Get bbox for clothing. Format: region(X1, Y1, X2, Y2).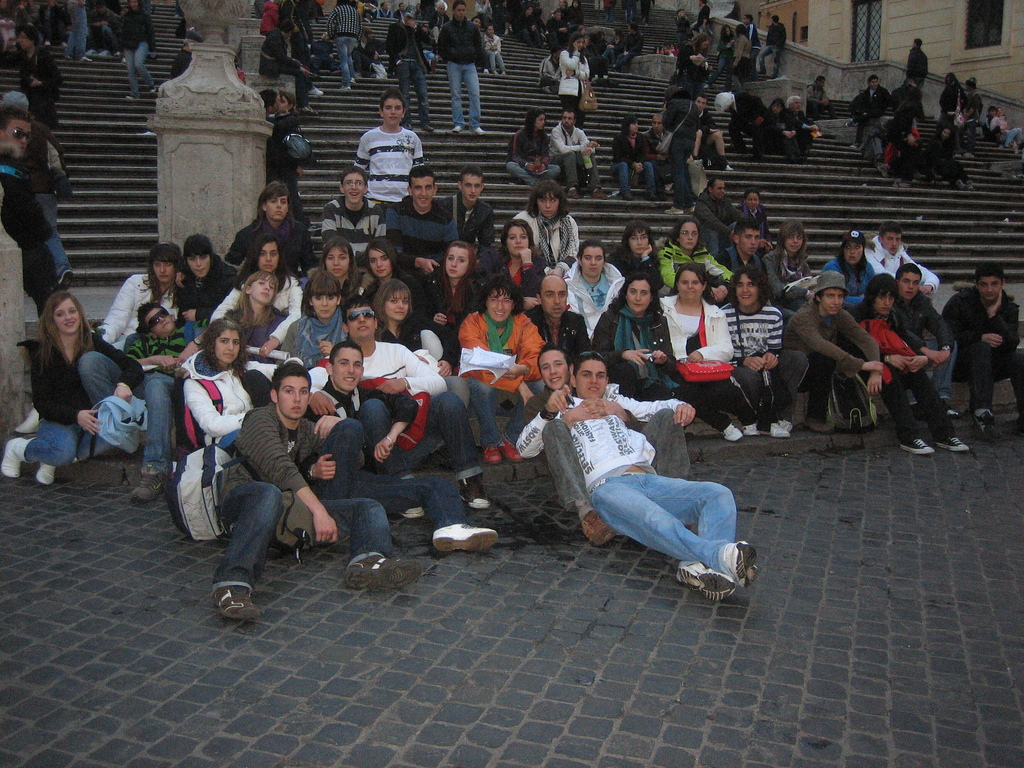
region(114, 3, 155, 101).
